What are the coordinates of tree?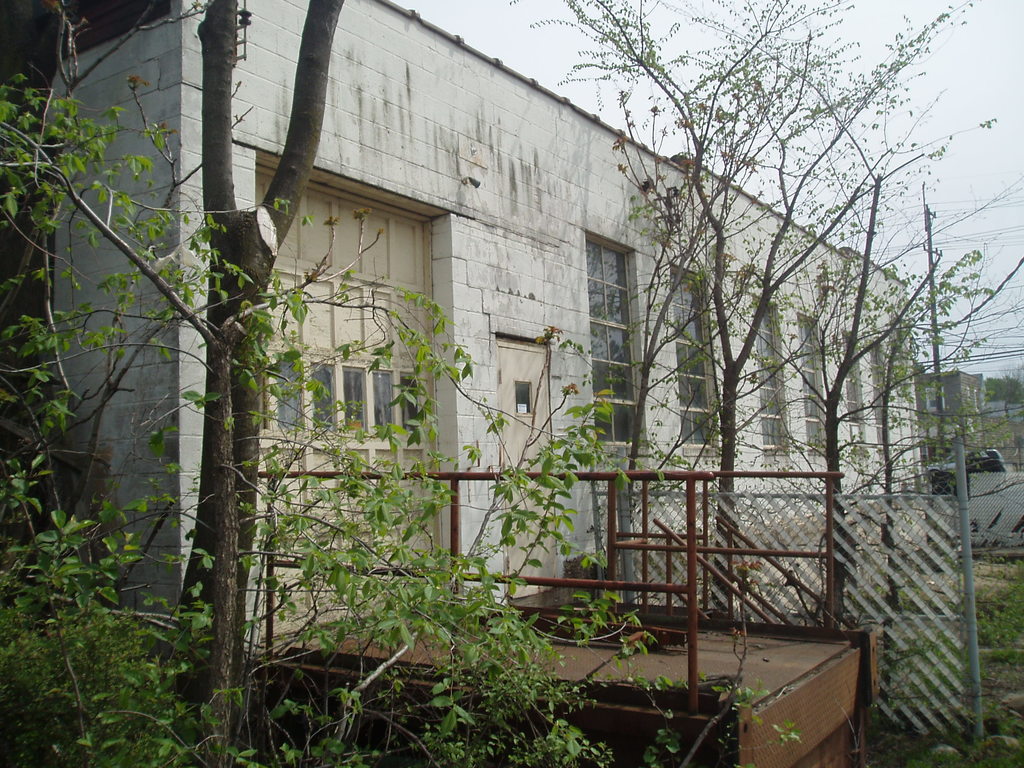
bbox=[586, 12, 951, 630].
